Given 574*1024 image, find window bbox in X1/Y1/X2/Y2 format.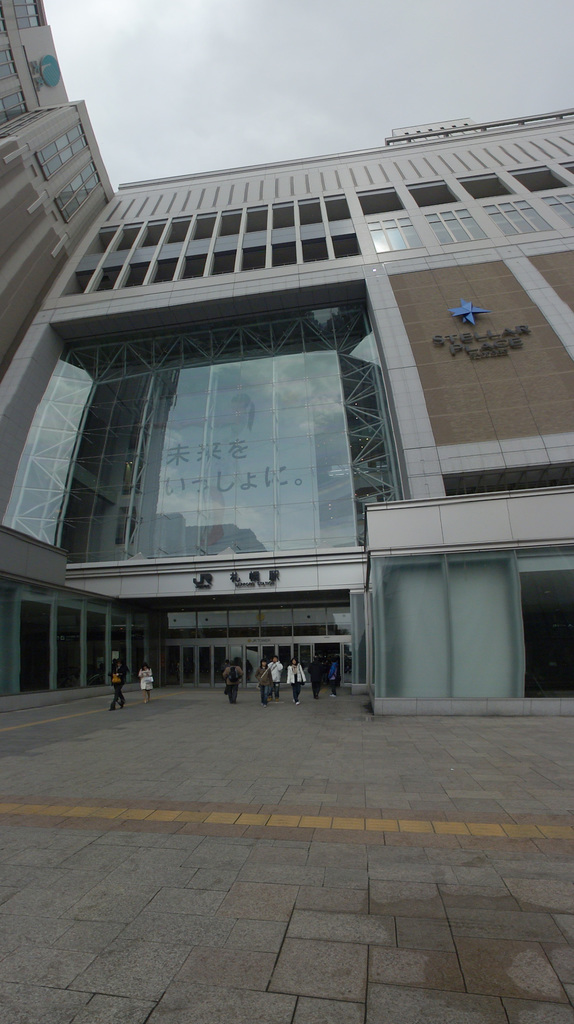
463/170/518/200.
